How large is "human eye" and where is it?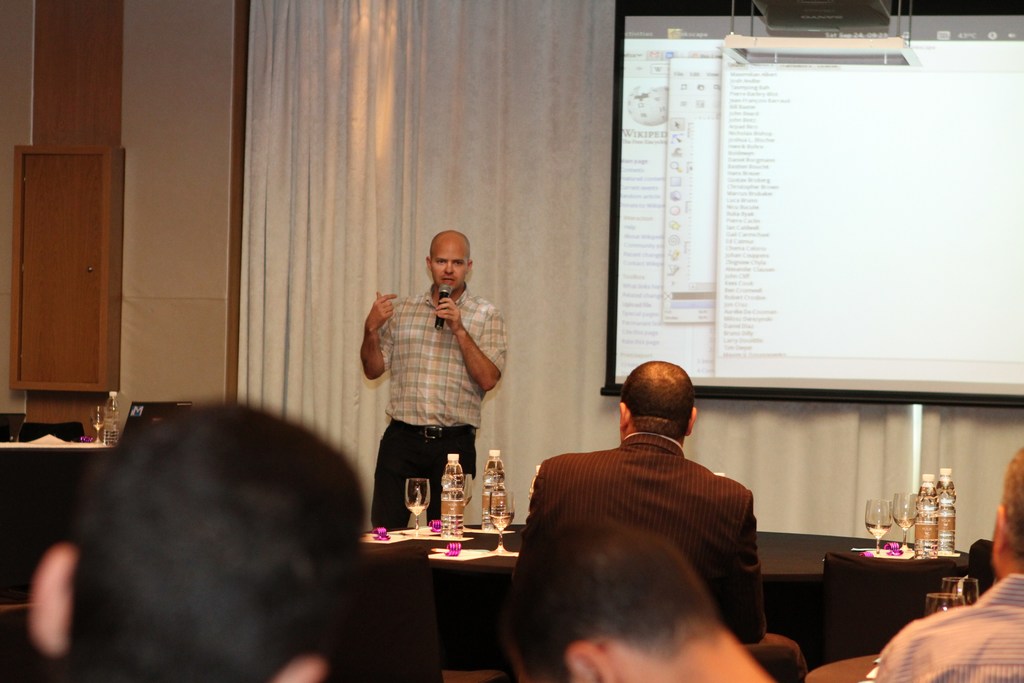
Bounding box: [452, 259, 465, 265].
